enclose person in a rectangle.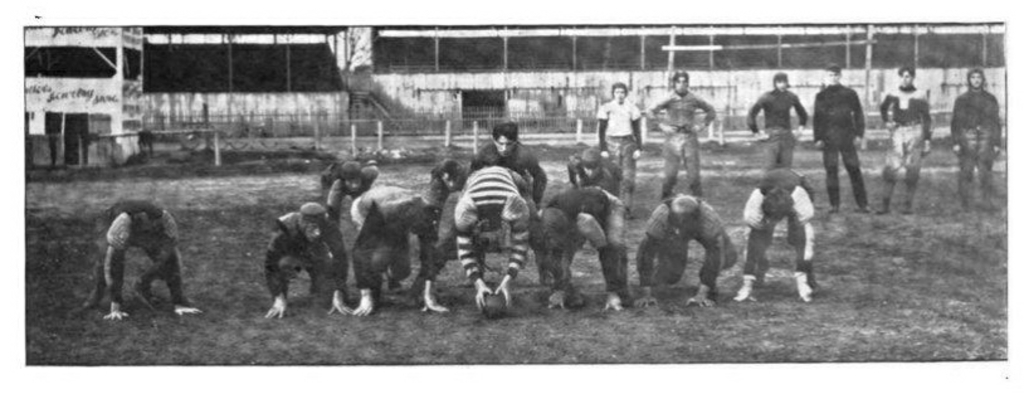
bbox(428, 174, 537, 310).
